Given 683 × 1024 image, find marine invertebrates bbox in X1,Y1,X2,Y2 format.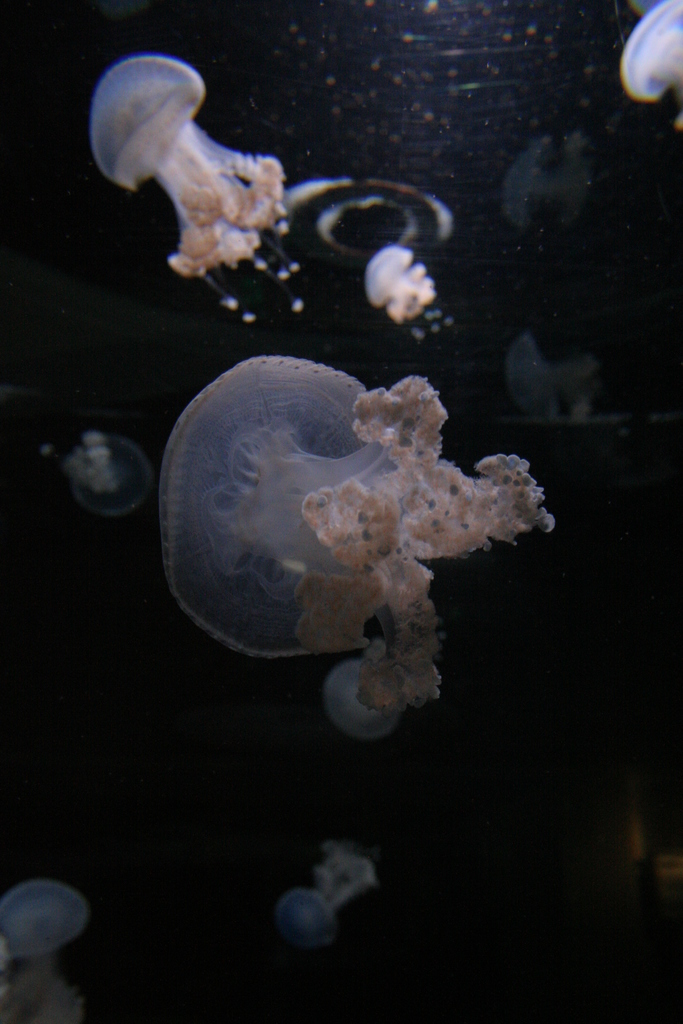
365,233,477,340.
